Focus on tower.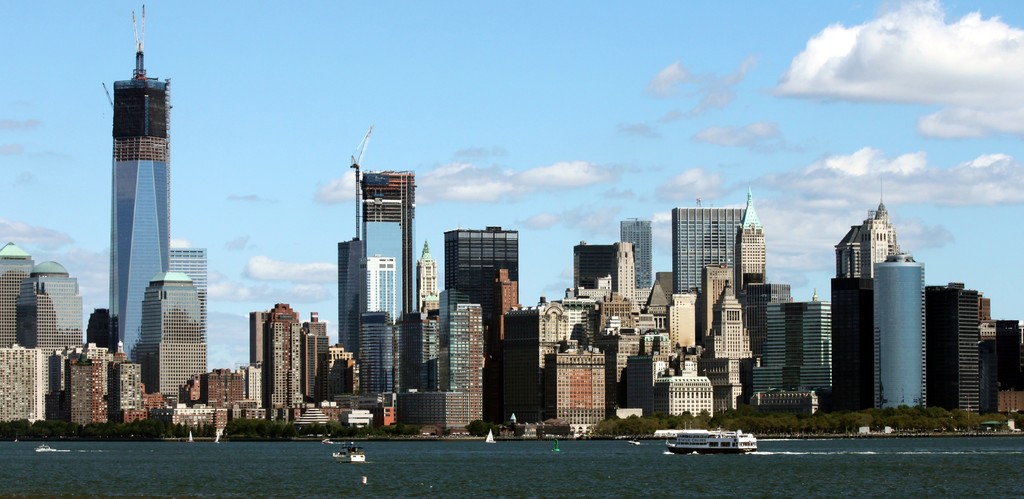
Focused at bbox=[837, 200, 898, 272].
